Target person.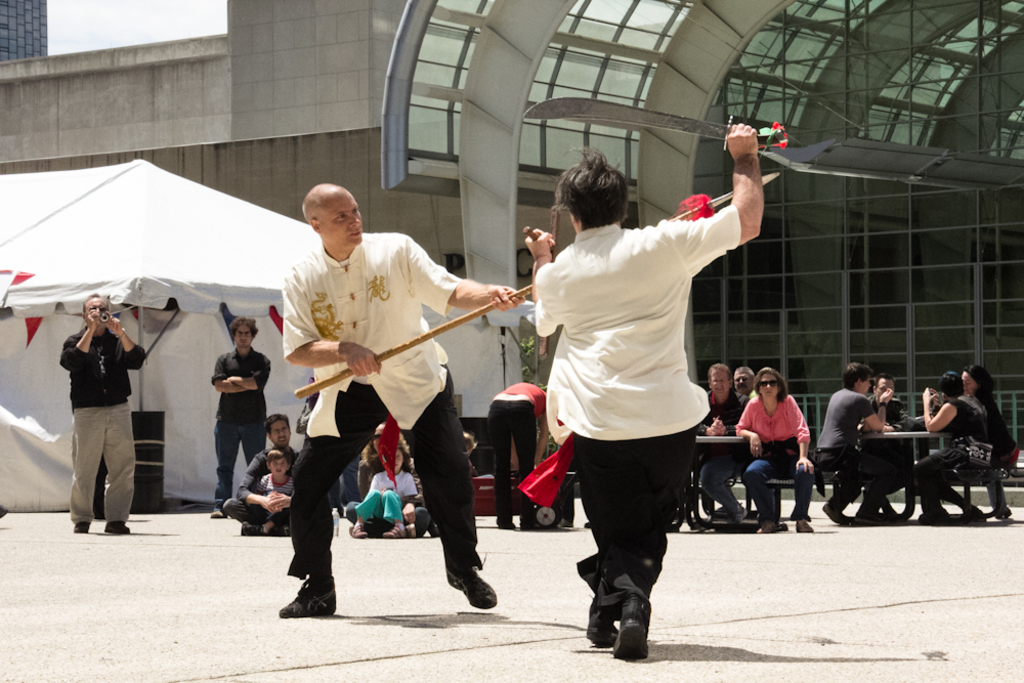
Target region: left=863, top=378, right=899, bottom=526.
